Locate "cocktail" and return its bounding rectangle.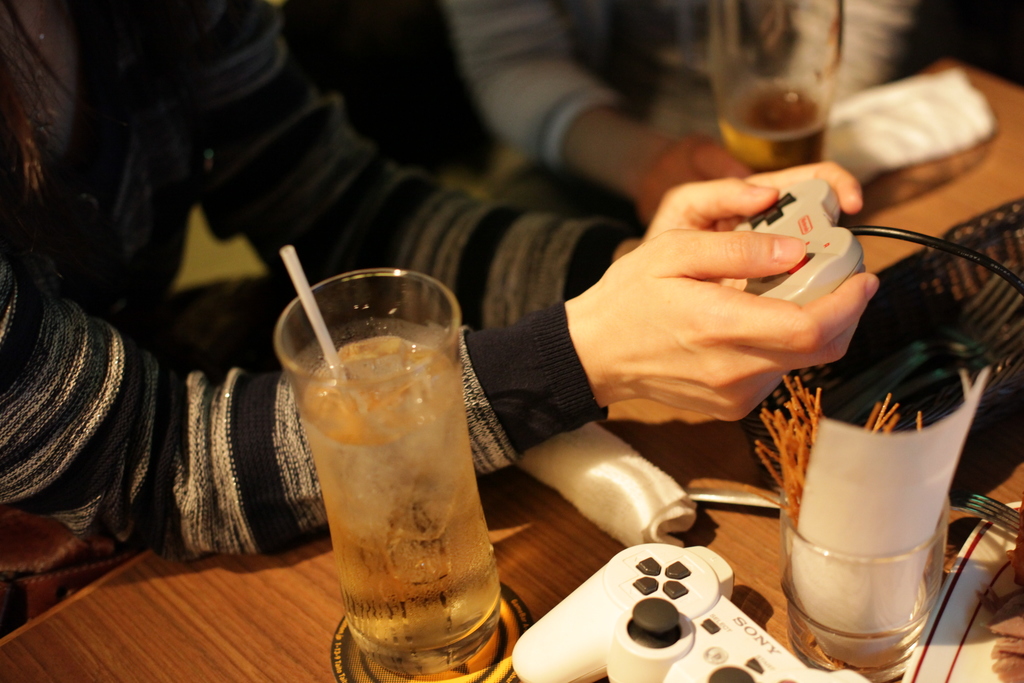
269, 238, 524, 682.
